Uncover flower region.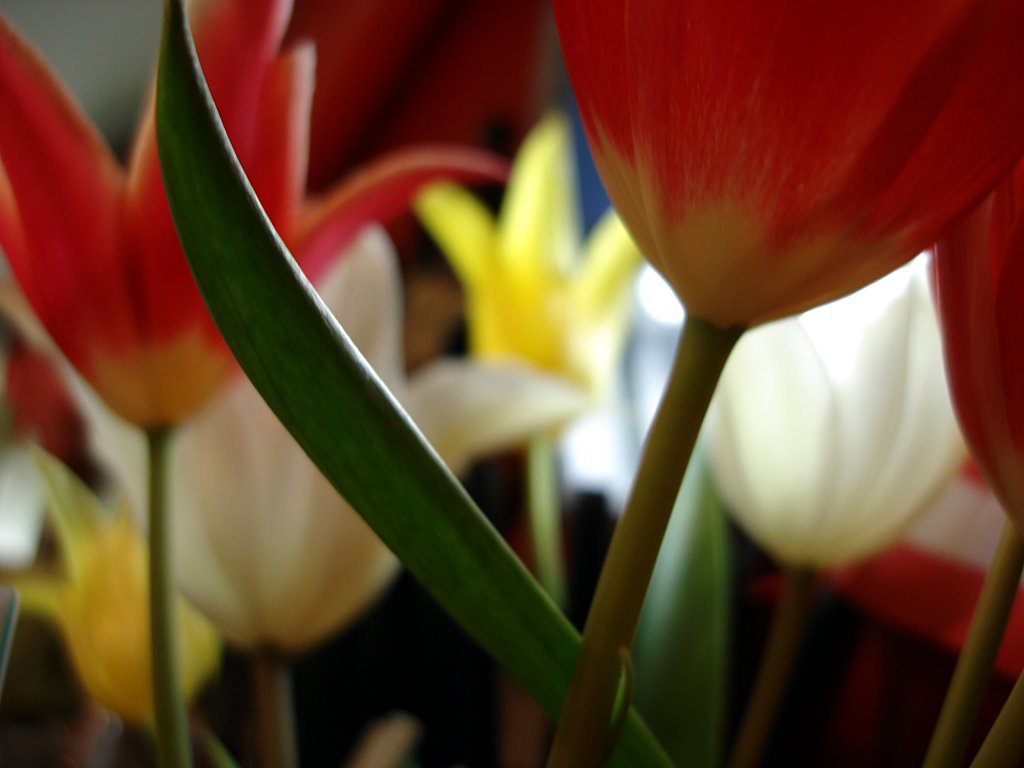
Uncovered: x1=549 y1=0 x2=1023 y2=322.
